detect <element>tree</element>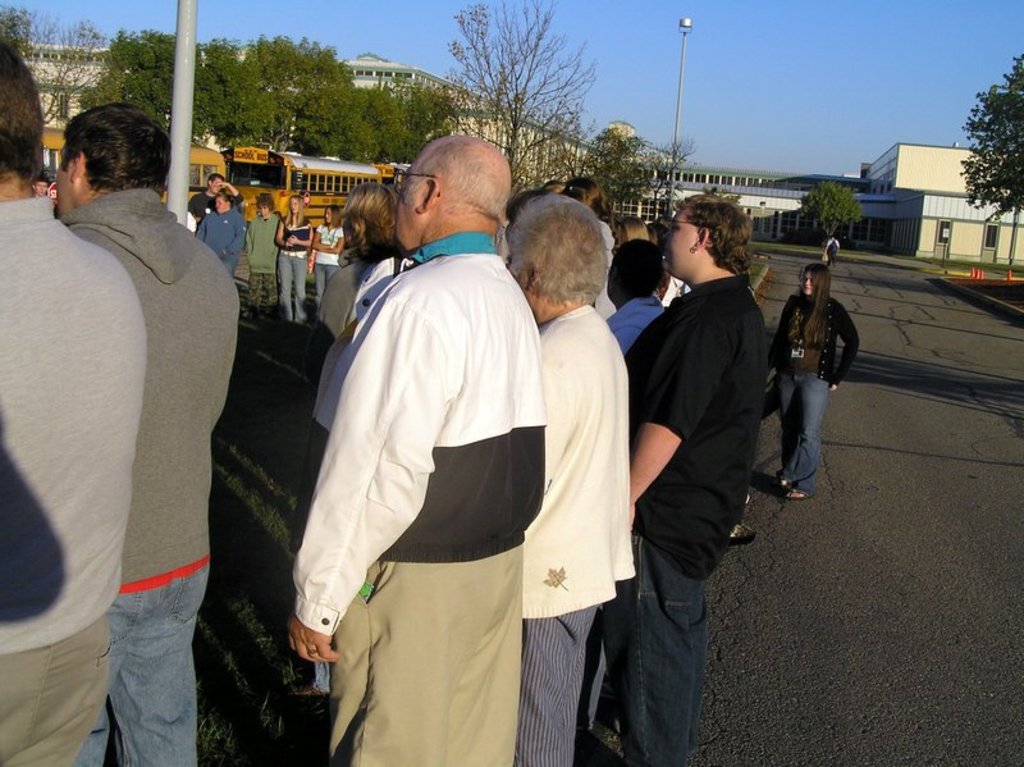
bbox(198, 38, 287, 142)
